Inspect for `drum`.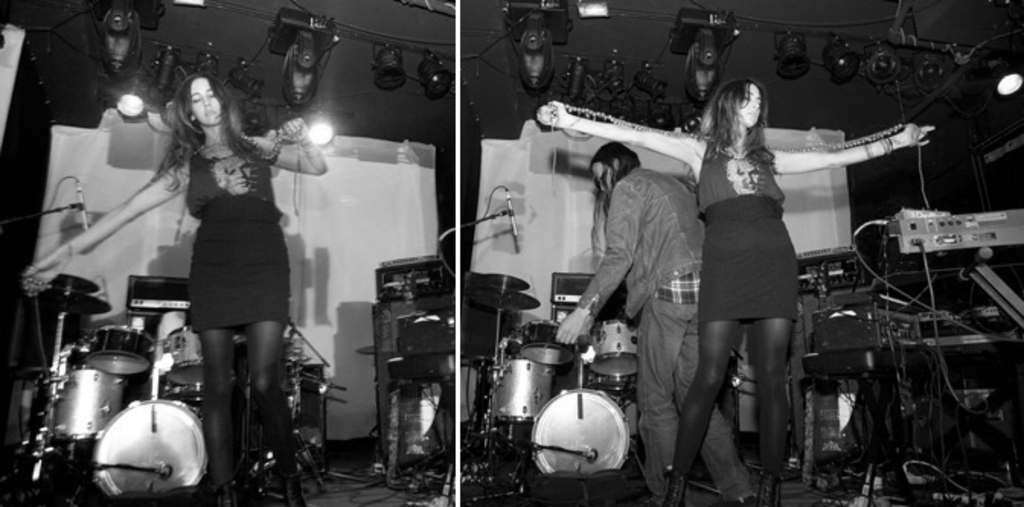
Inspection: 530:390:635:477.
